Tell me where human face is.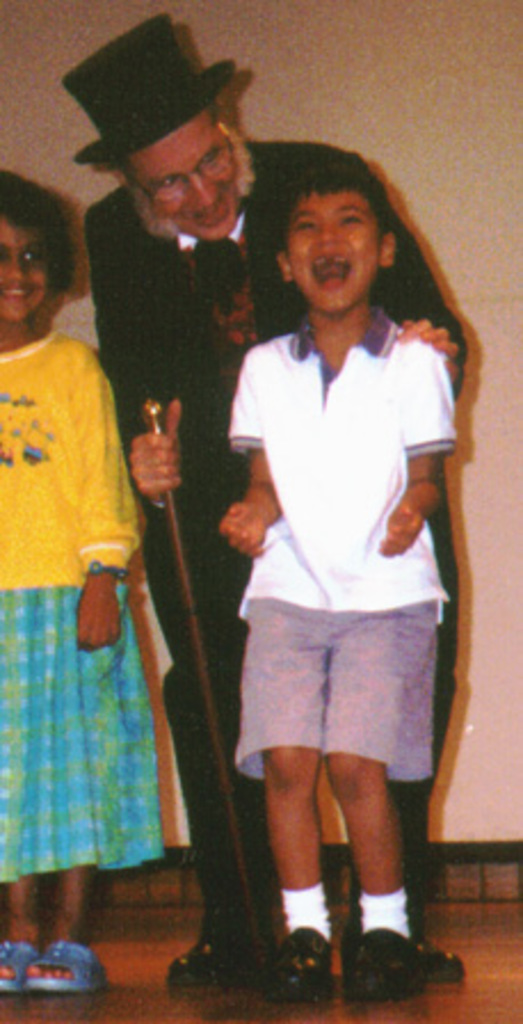
human face is at bbox=(0, 206, 50, 327).
